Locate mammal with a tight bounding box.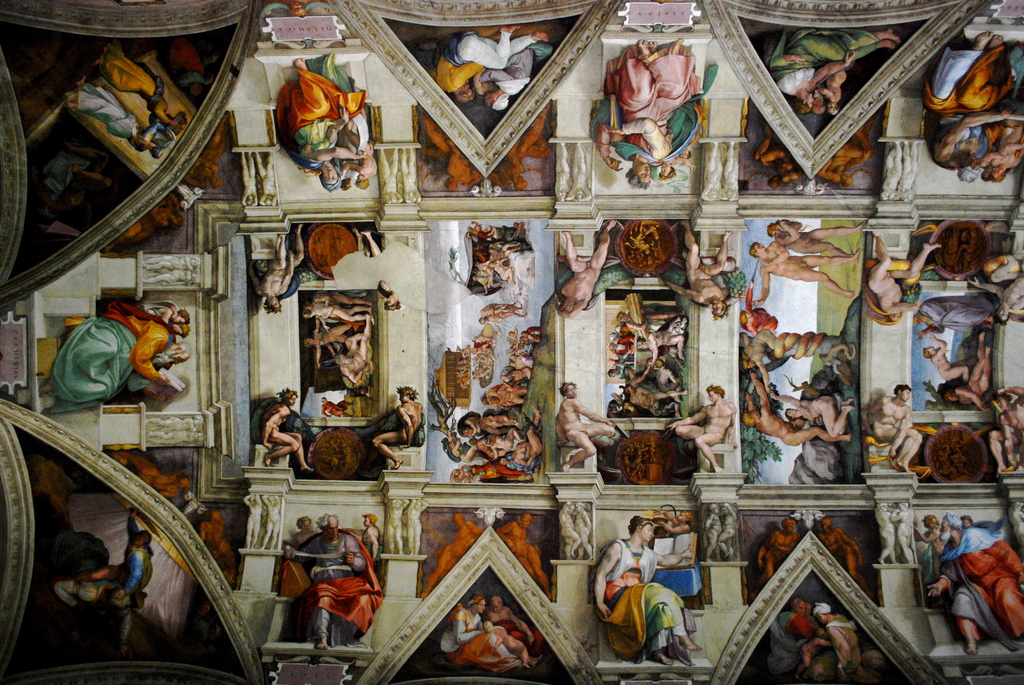
(x1=562, y1=505, x2=580, y2=559).
